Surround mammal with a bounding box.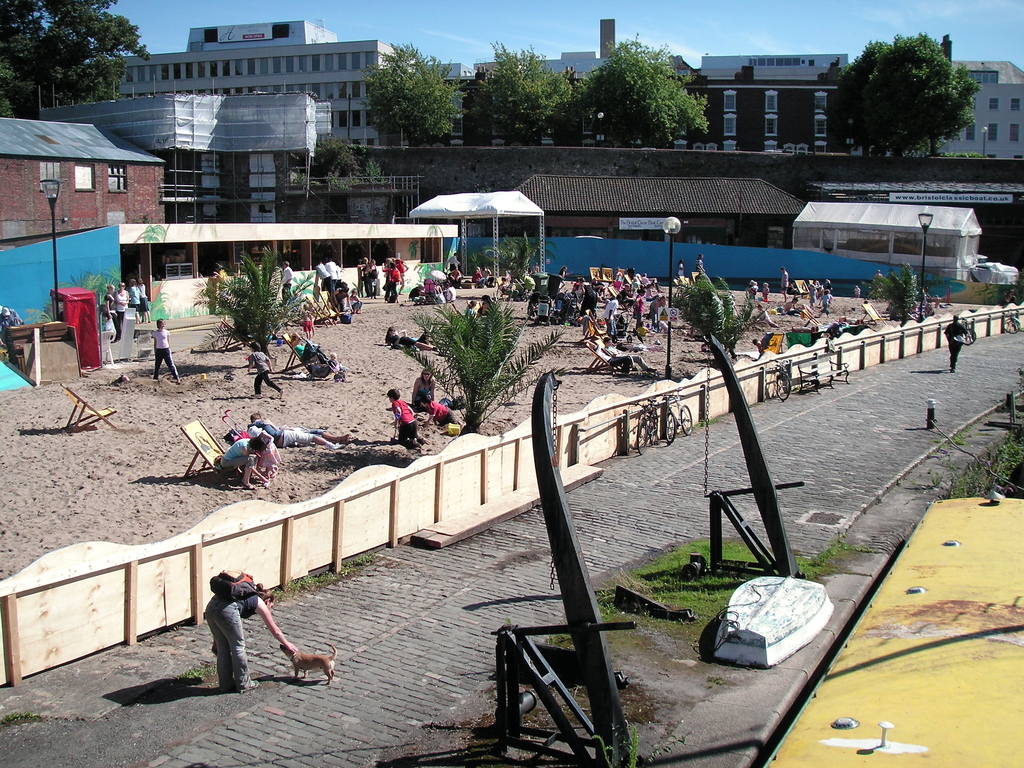
x1=753 y1=336 x2=767 y2=352.
